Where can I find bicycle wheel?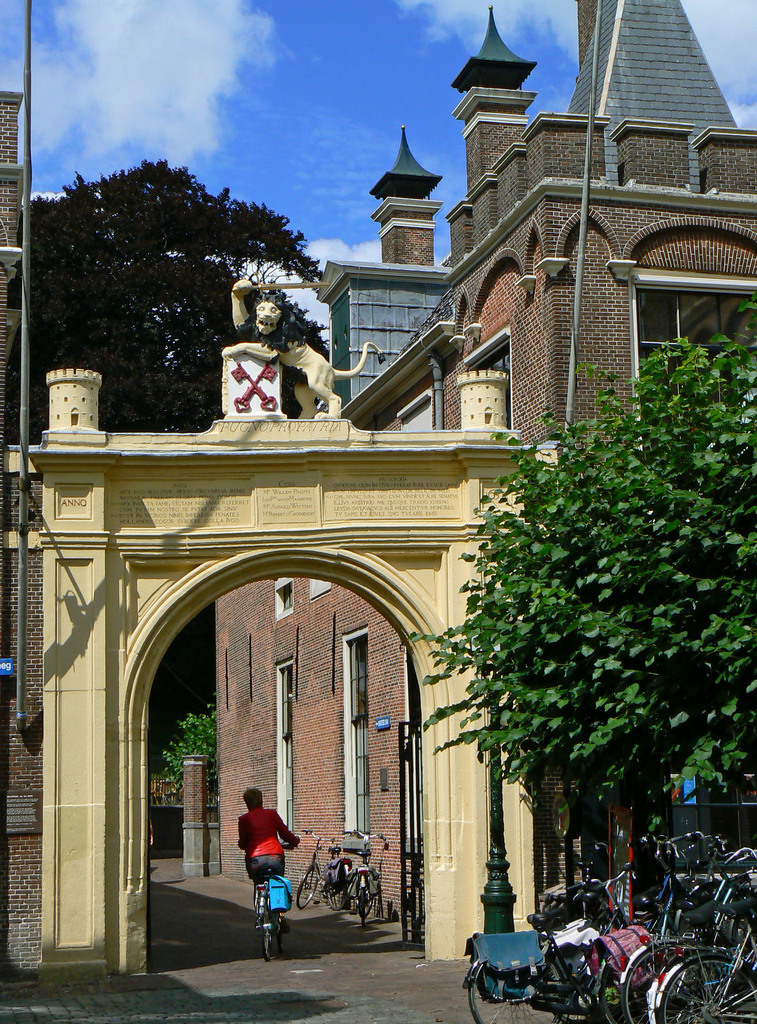
You can find it at 355, 879, 374, 916.
